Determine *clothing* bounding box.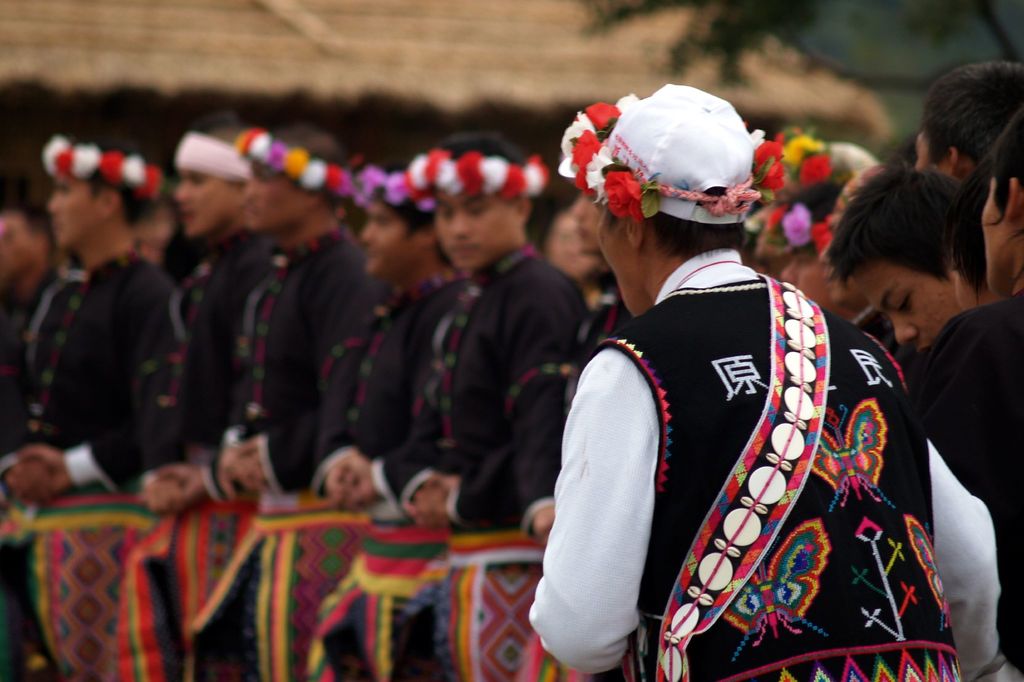
Determined: rect(315, 263, 472, 497).
